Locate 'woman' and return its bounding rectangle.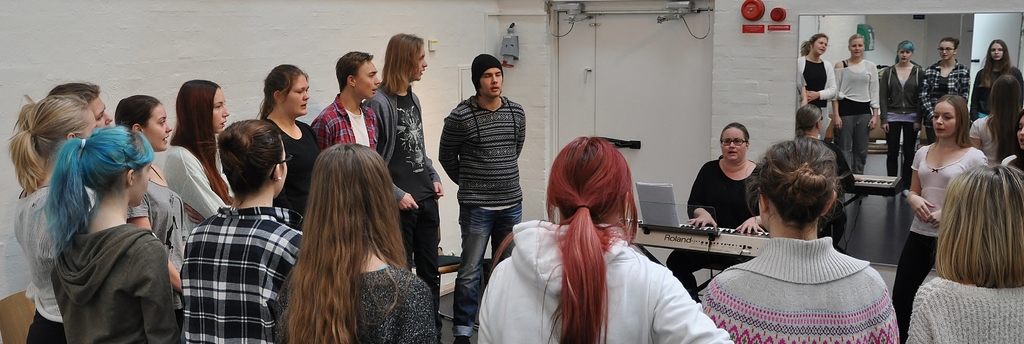
bbox(996, 105, 1023, 182).
